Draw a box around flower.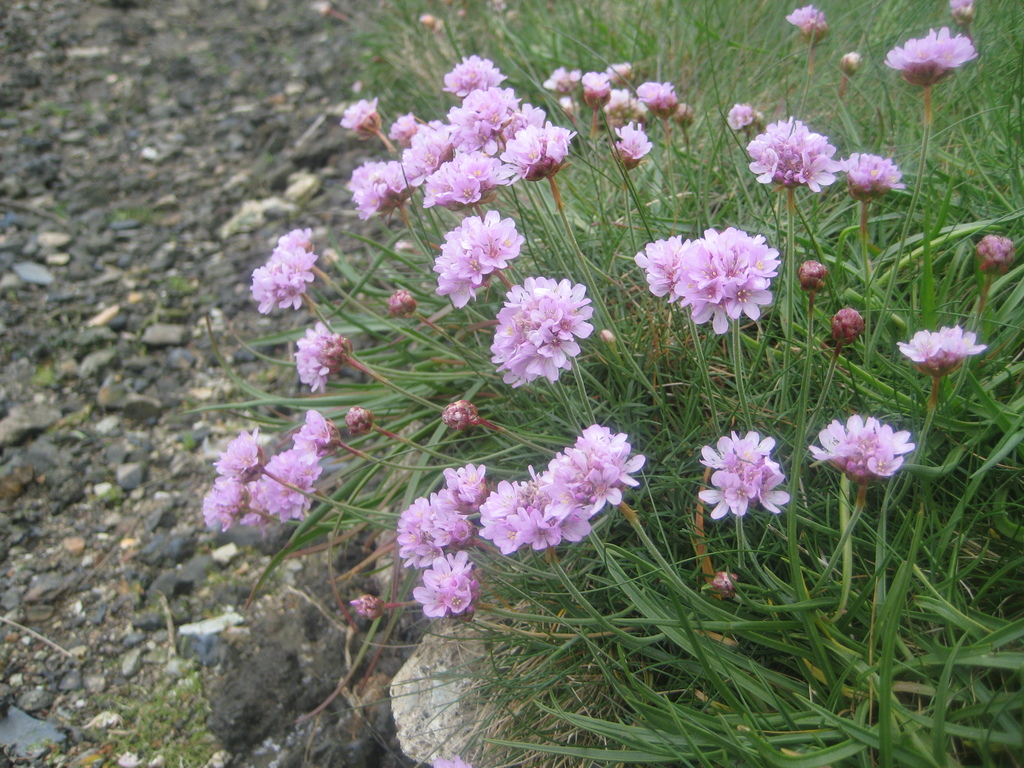
detection(675, 223, 778, 329).
